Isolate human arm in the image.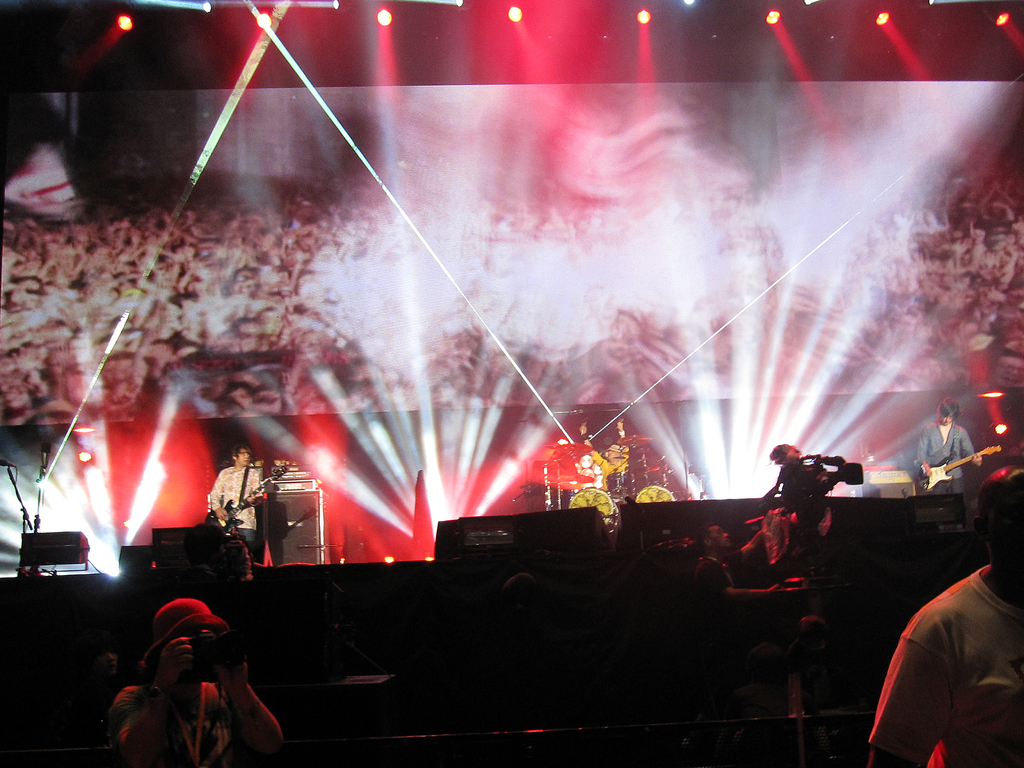
Isolated region: 225 653 287 761.
